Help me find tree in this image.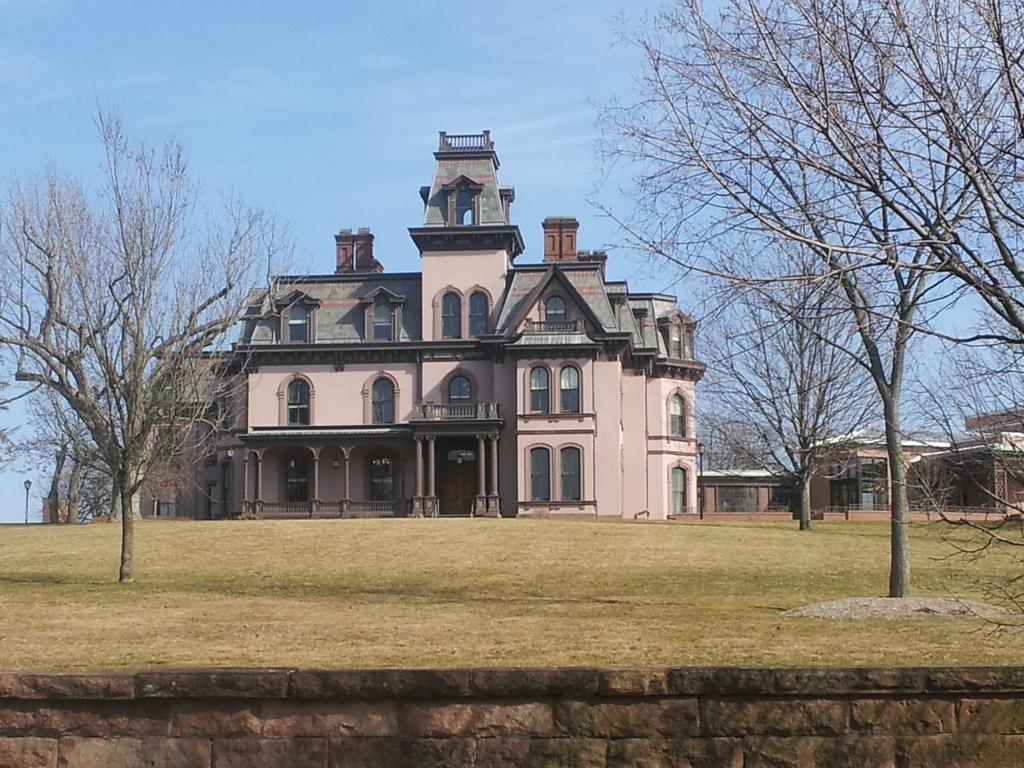
Found it: x1=44, y1=380, x2=111, y2=520.
